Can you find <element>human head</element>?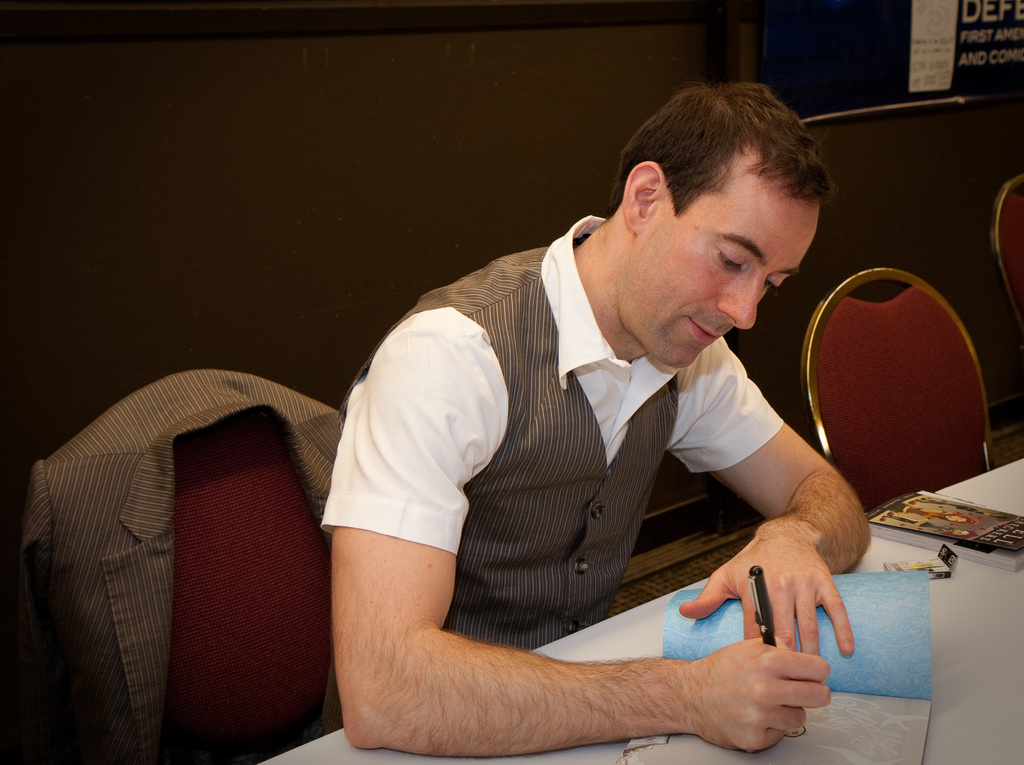
Yes, bounding box: [612, 83, 828, 369].
